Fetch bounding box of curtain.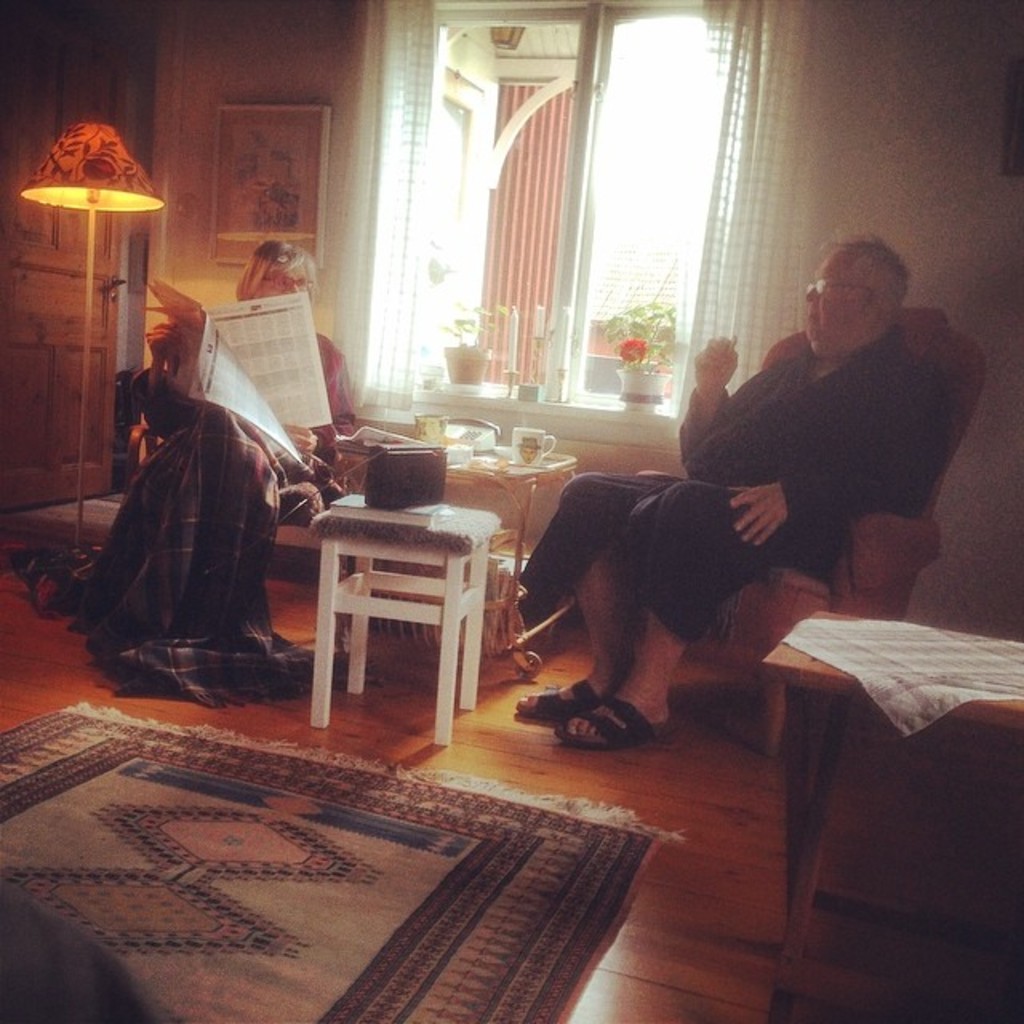
Bbox: {"left": 659, "top": 0, "right": 843, "bottom": 424}.
